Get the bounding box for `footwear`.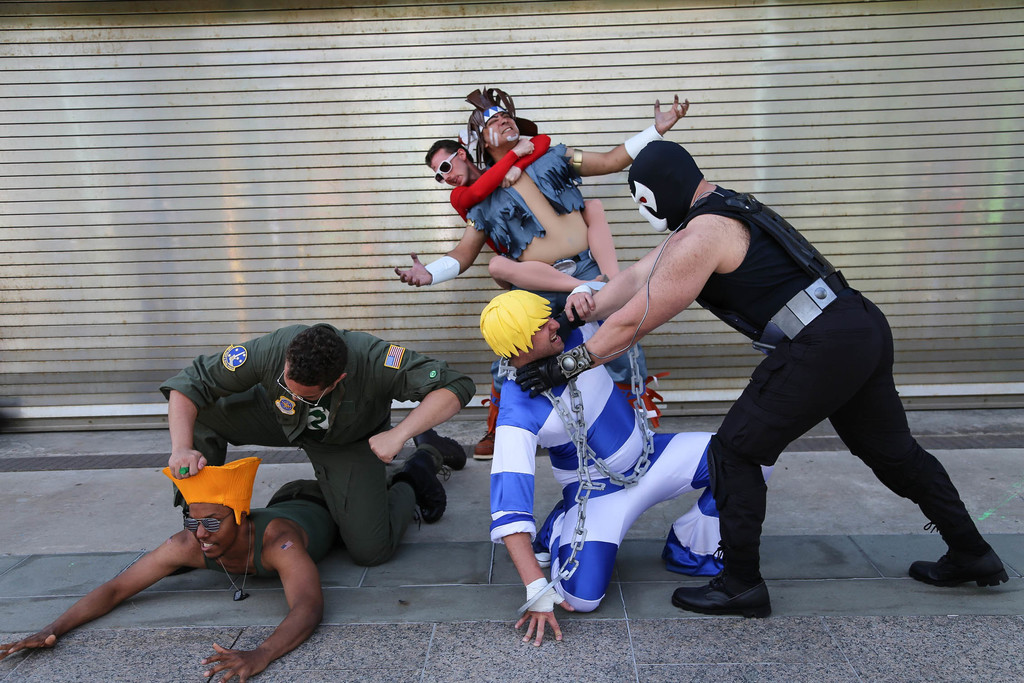
(412,429,467,470).
